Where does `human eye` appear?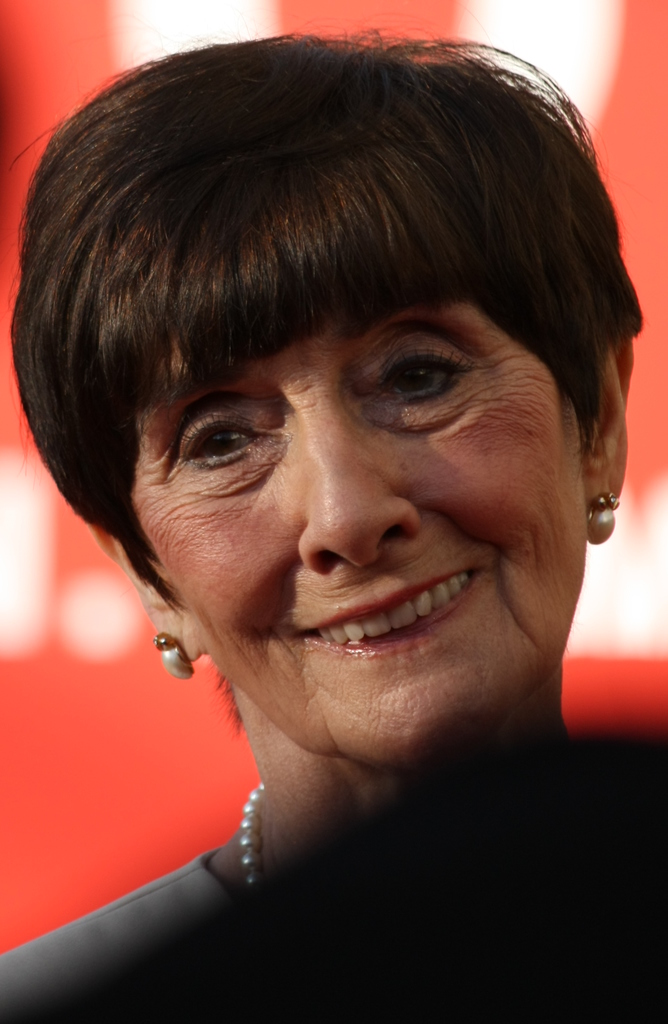
Appears at (330, 326, 516, 425).
